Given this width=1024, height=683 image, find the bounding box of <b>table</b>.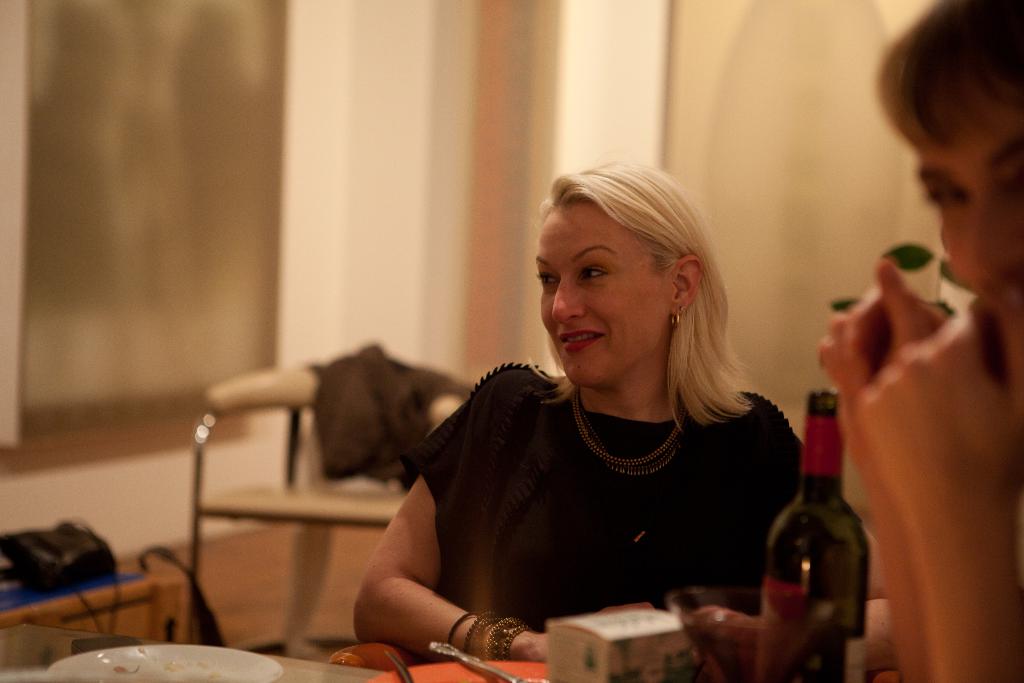
detection(0, 648, 652, 682).
